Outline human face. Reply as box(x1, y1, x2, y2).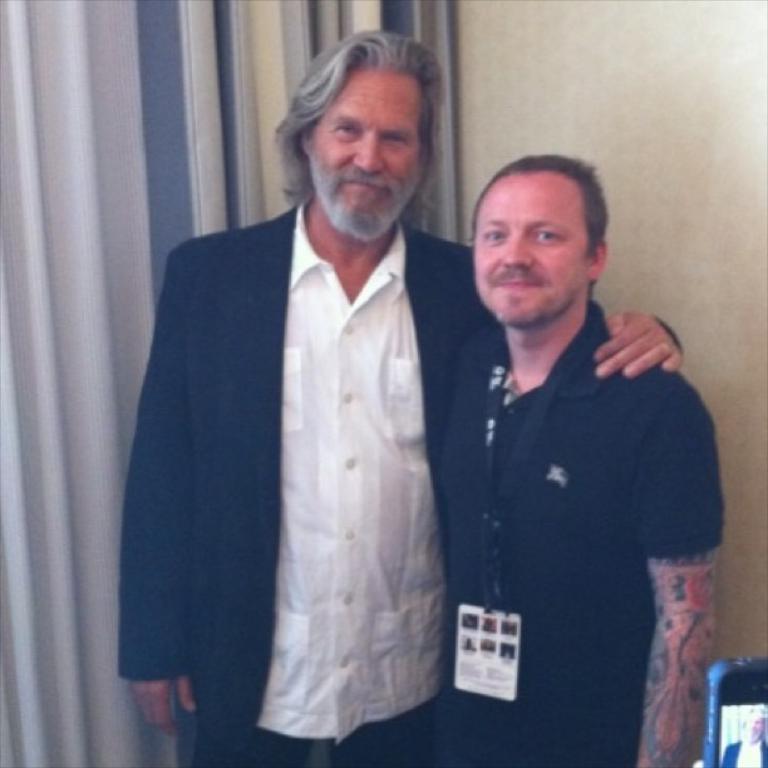
box(305, 72, 425, 242).
